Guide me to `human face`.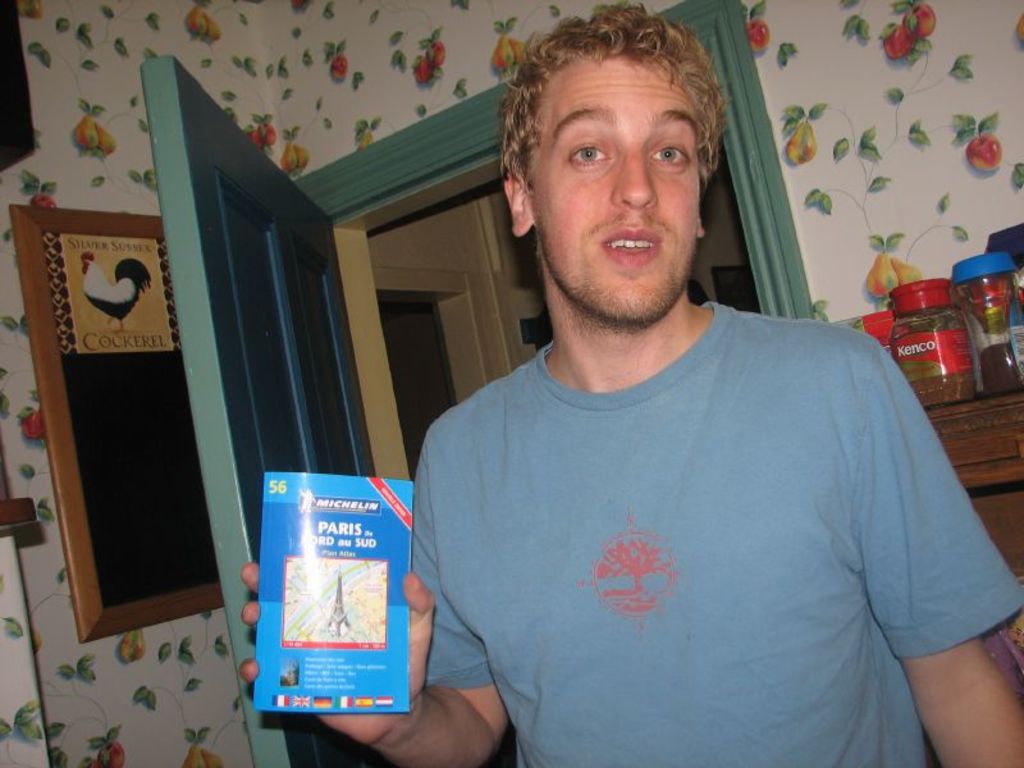
Guidance: select_region(532, 50, 703, 319).
